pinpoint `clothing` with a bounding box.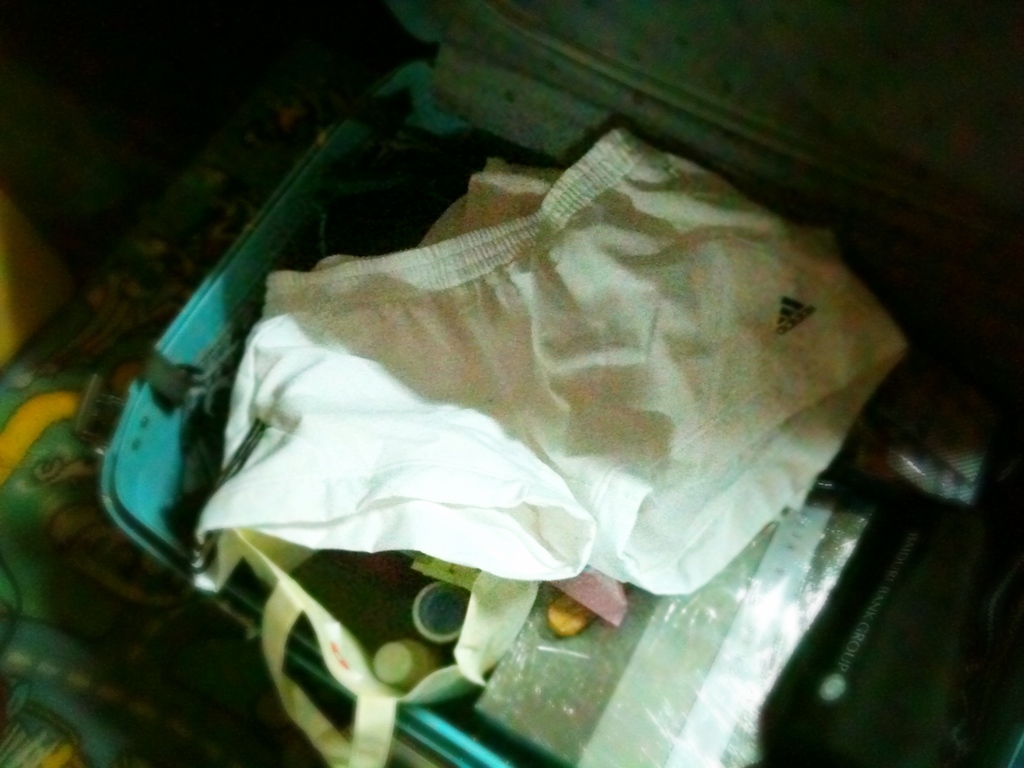
locate(186, 152, 922, 611).
